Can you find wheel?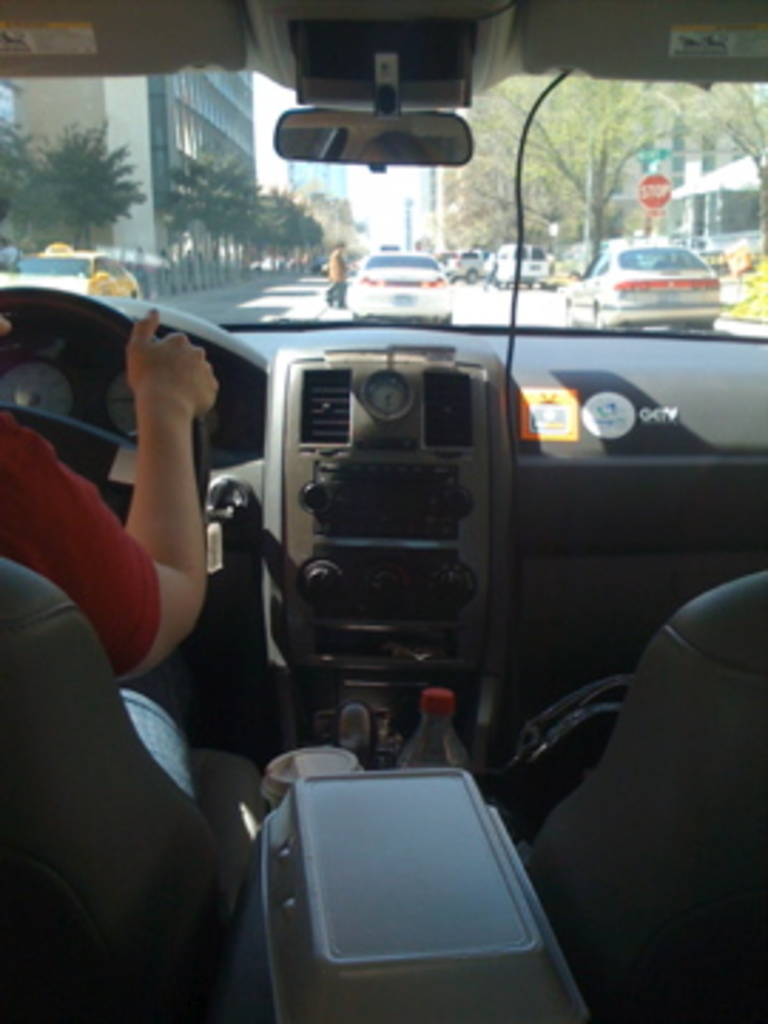
Yes, bounding box: [x1=555, y1=296, x2=575, y2=338].
